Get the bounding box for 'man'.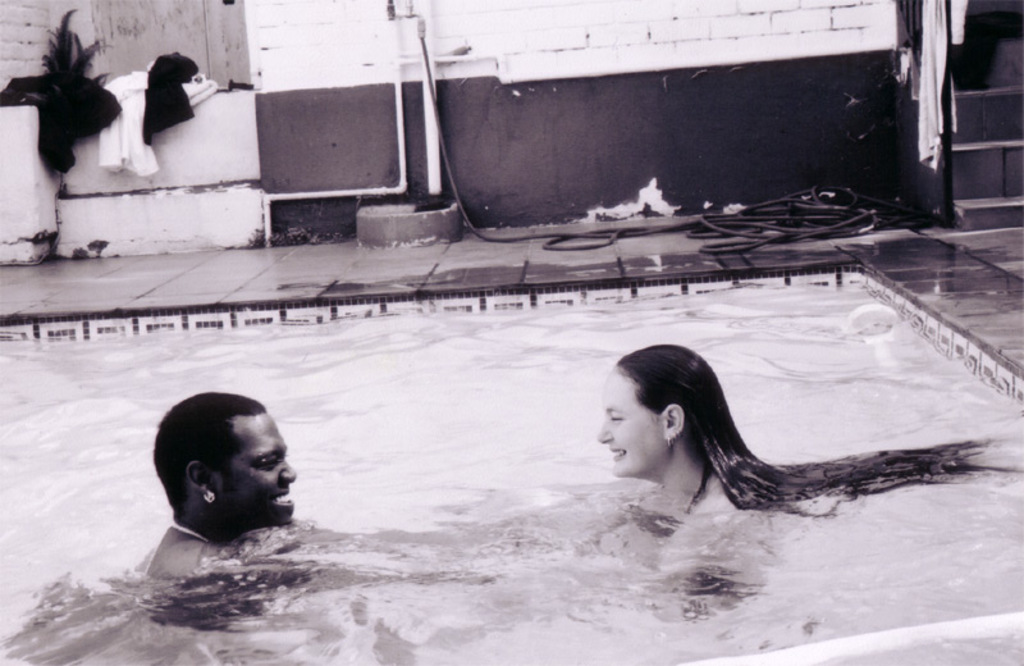
(x1=123, y1=387, x2=324, y2=598).
